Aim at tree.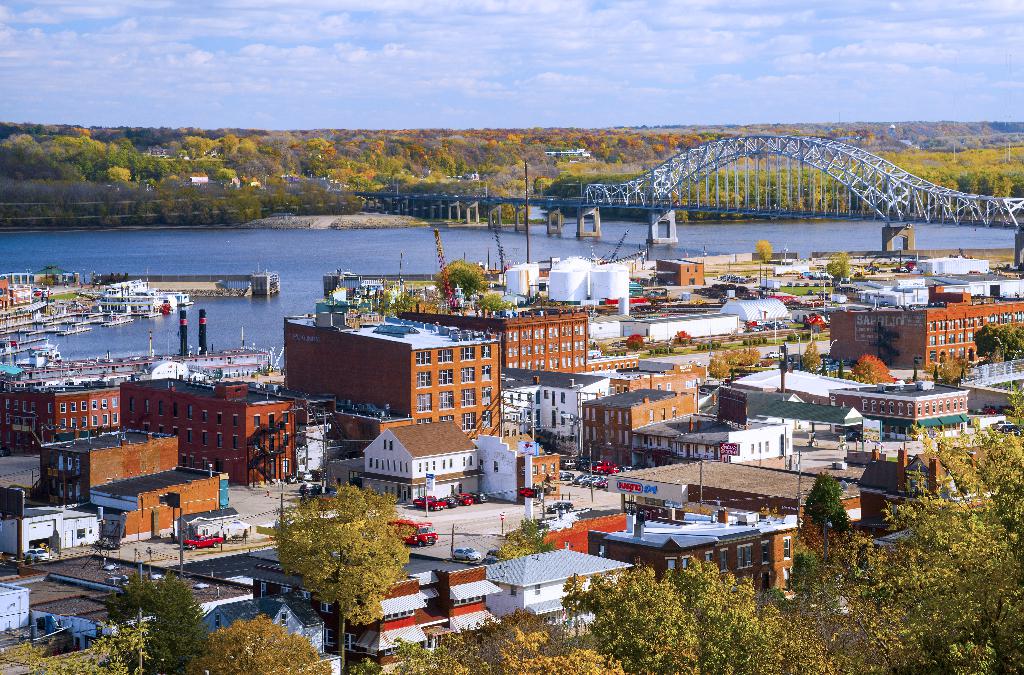
Aimed at (x1=493, y1=514, x2=561, y2=562).
